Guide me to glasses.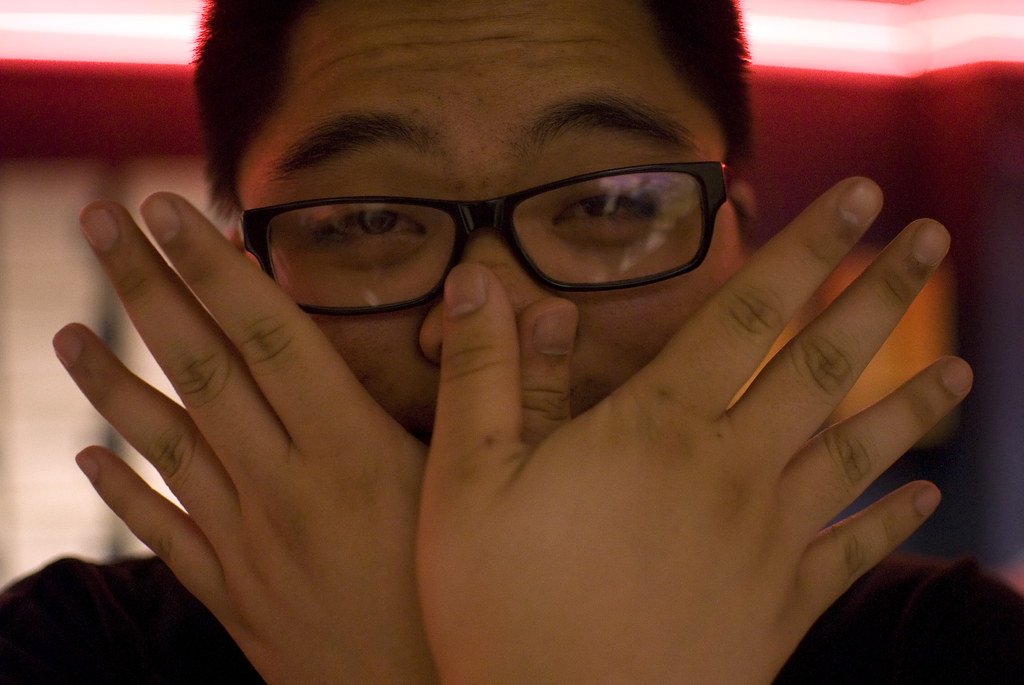
Guidance: [218, 154, 737, 297].
